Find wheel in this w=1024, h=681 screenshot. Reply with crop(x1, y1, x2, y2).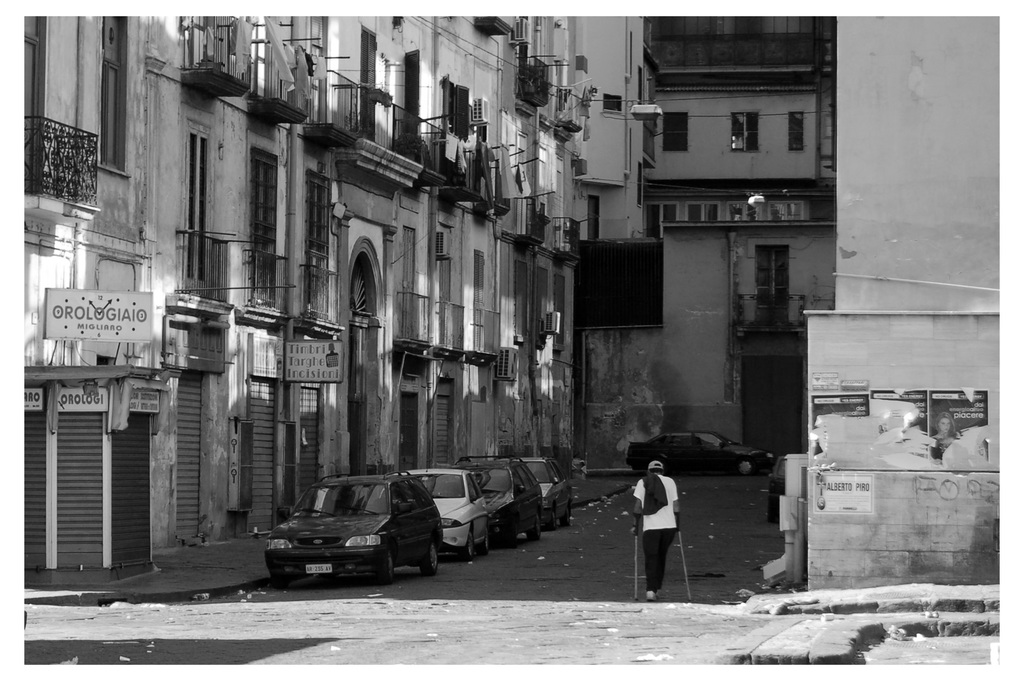
crop(525, 511, 540, 540).
